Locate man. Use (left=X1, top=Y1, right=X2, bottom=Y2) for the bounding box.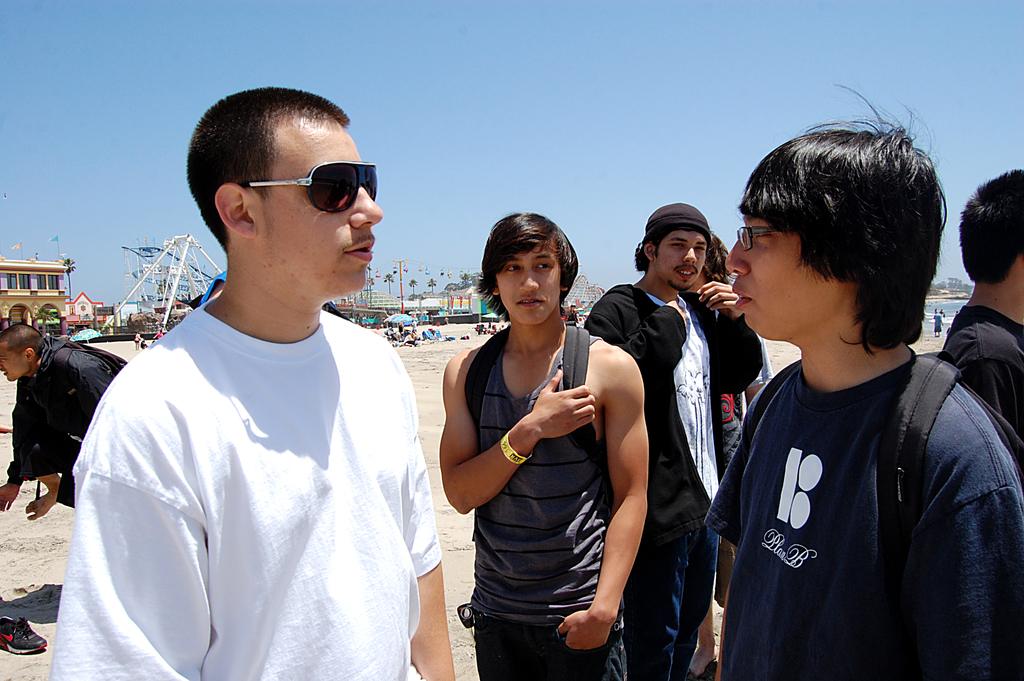
(left=38, top=88, right=454, bottom=680).
